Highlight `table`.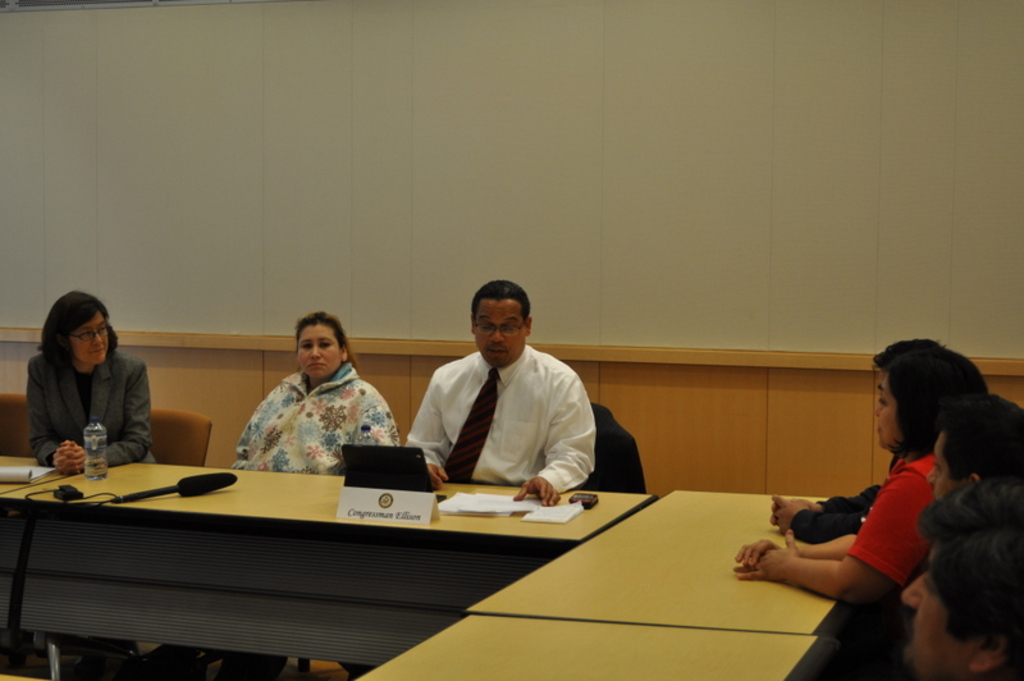
Highlighted region: [x1=466, y1=485, x2=851, y2=641].
